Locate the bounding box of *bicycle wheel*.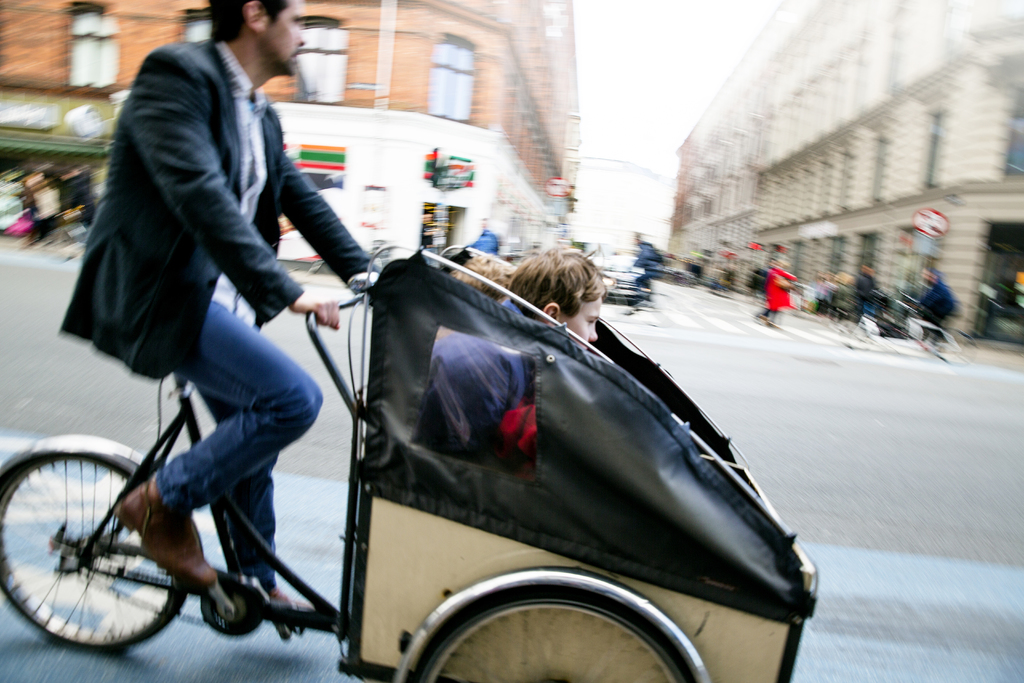
Bounding box: 412 588 696 682.
